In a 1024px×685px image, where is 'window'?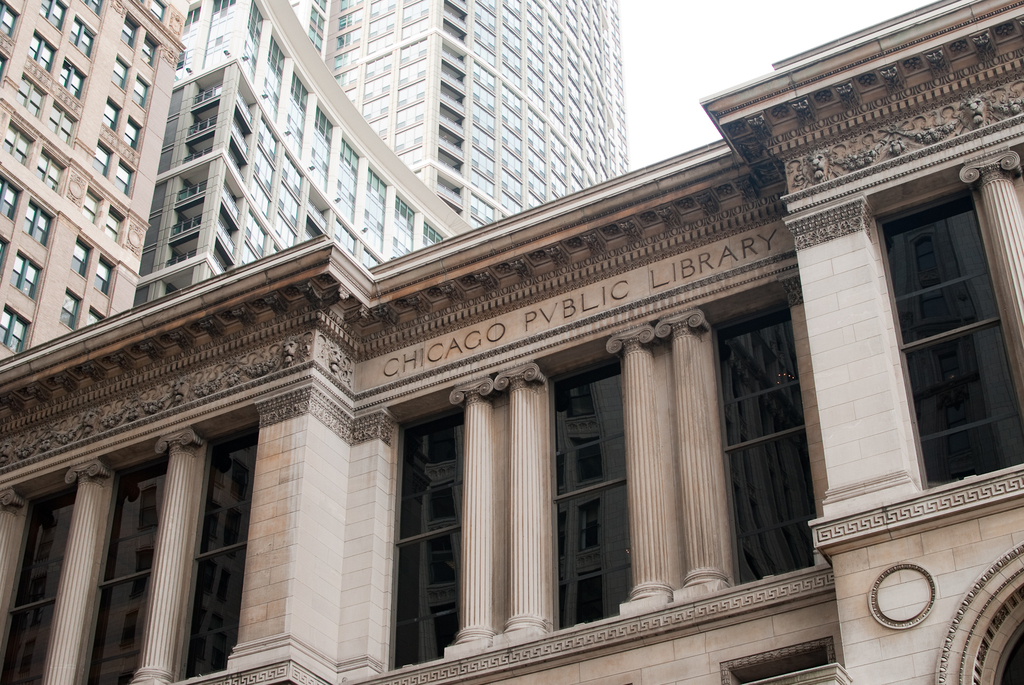
<bbox>36, 152, 68, 190</bbox>.
